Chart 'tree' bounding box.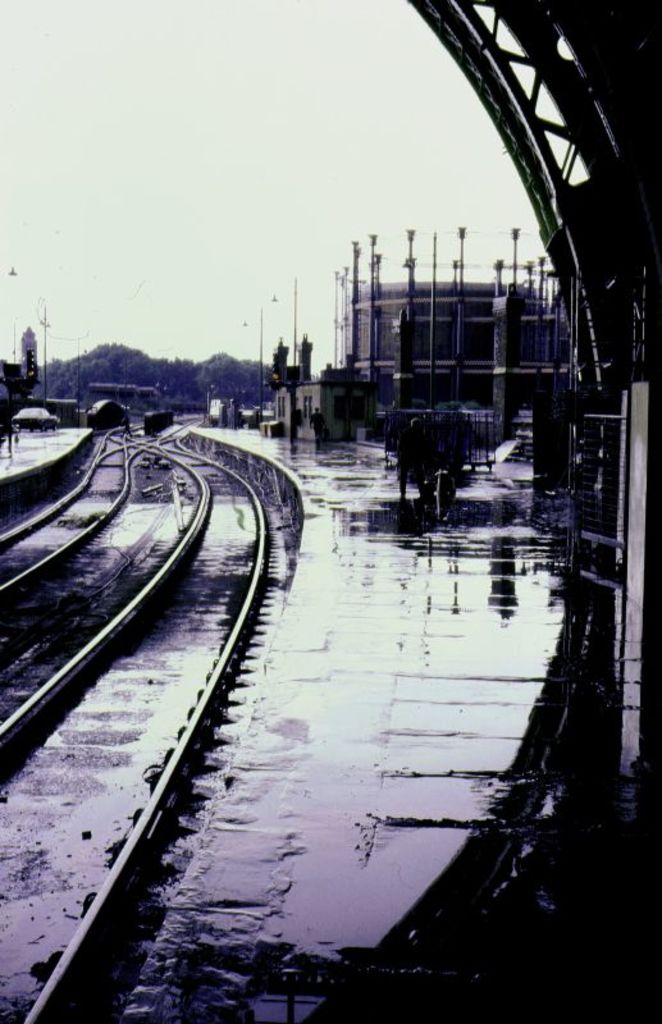
Charted: bbox=(61, 335, 168, 401).
